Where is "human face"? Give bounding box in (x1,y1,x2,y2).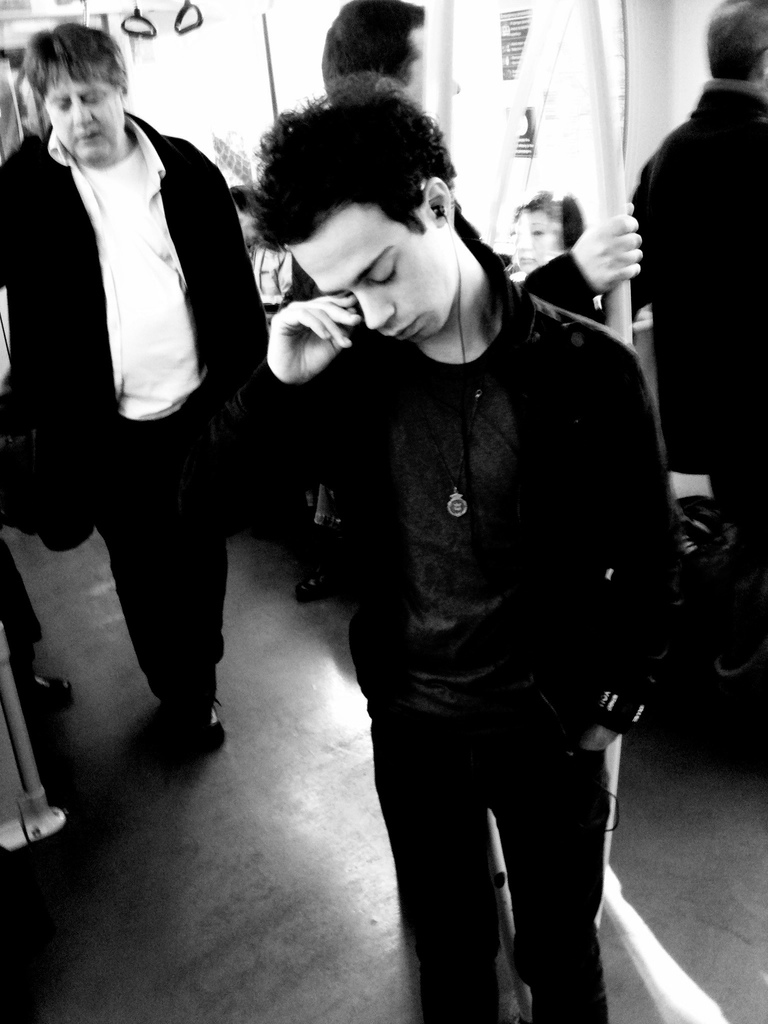
(504,207,567,290).
